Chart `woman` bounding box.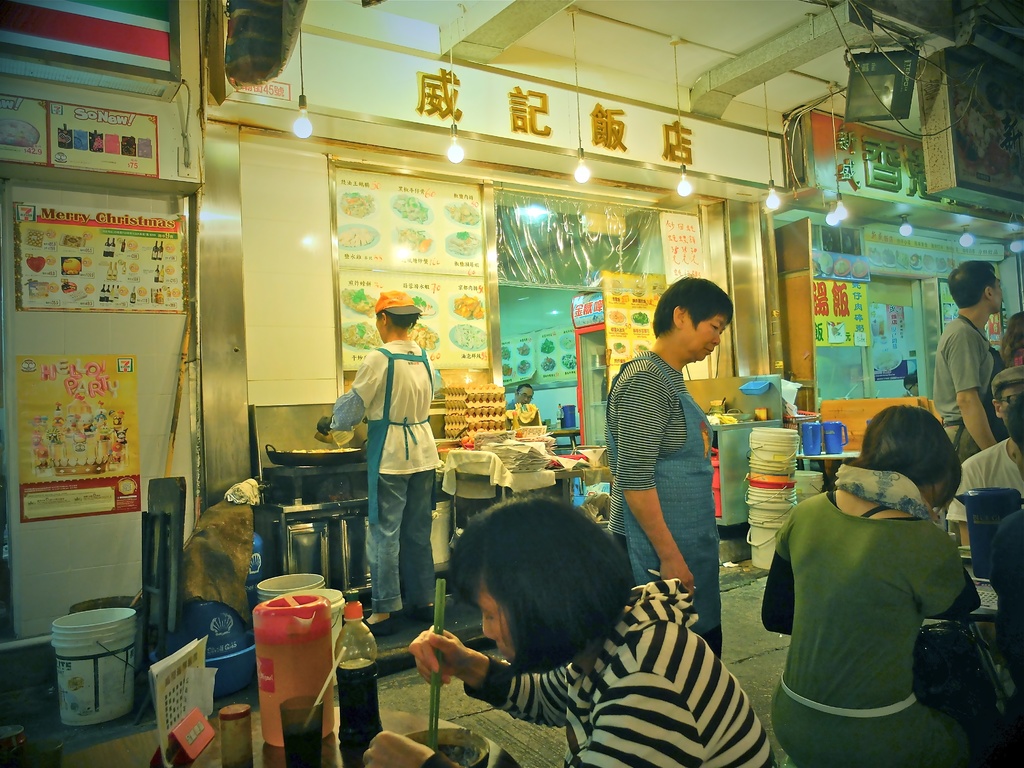
Charted: region(605, 276, 733, 659).
